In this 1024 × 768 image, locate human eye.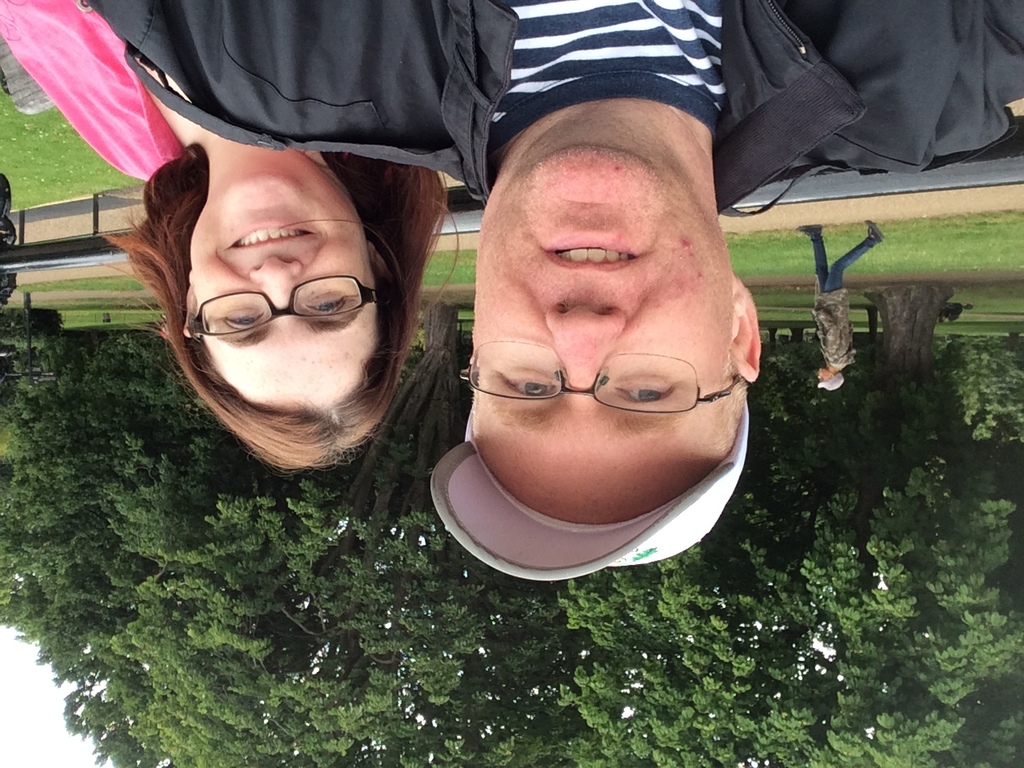
Bounding box: left=500, top=370, right=560, bottom=402.
